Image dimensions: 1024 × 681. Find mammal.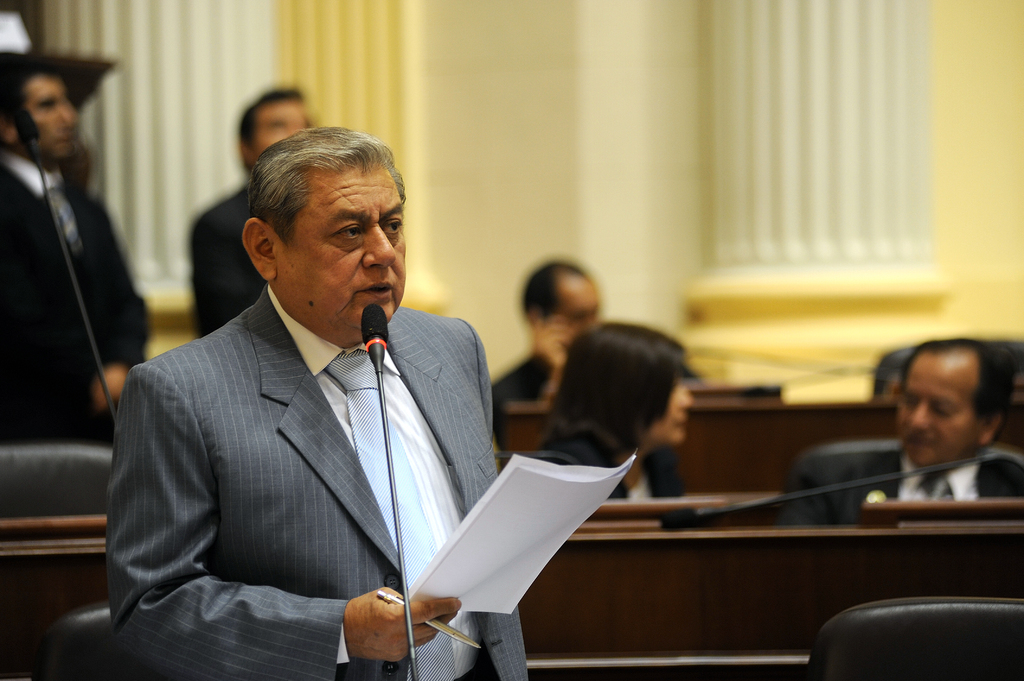
bbox(541, 310, 706, 539).
